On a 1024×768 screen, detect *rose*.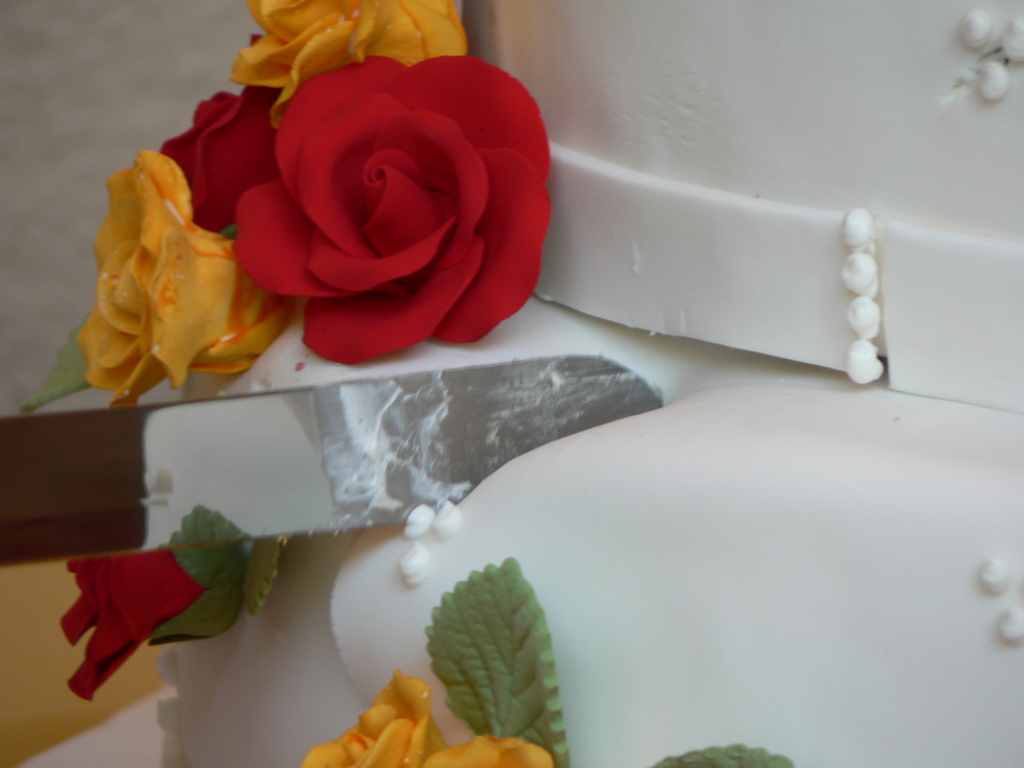
236/54/556/359.
